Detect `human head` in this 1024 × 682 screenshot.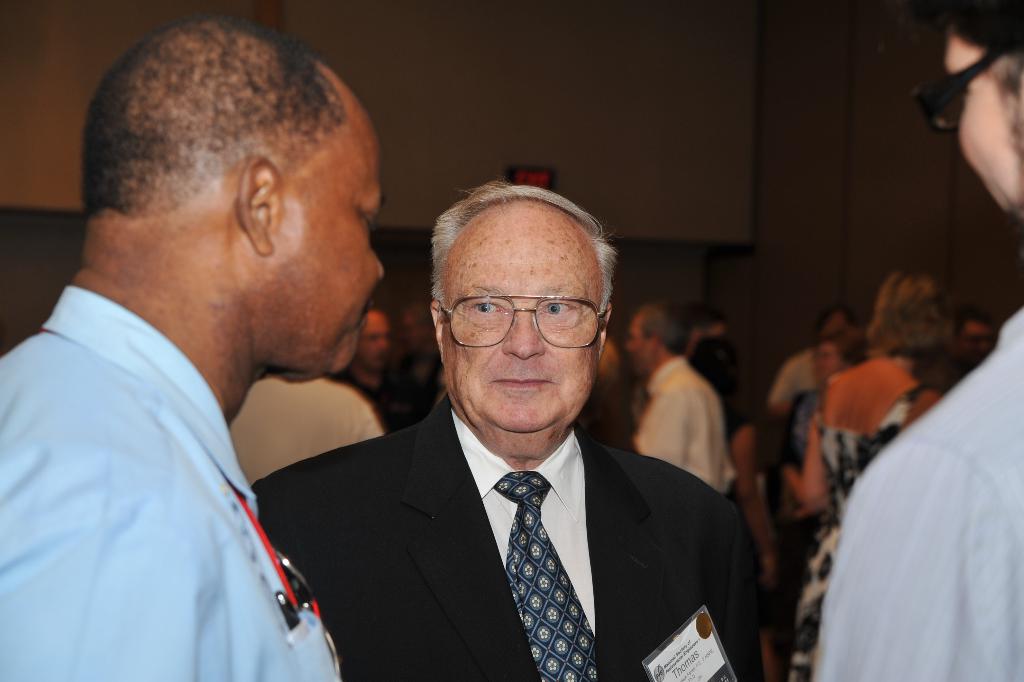
Detection: (685, 308, 721, 357).
